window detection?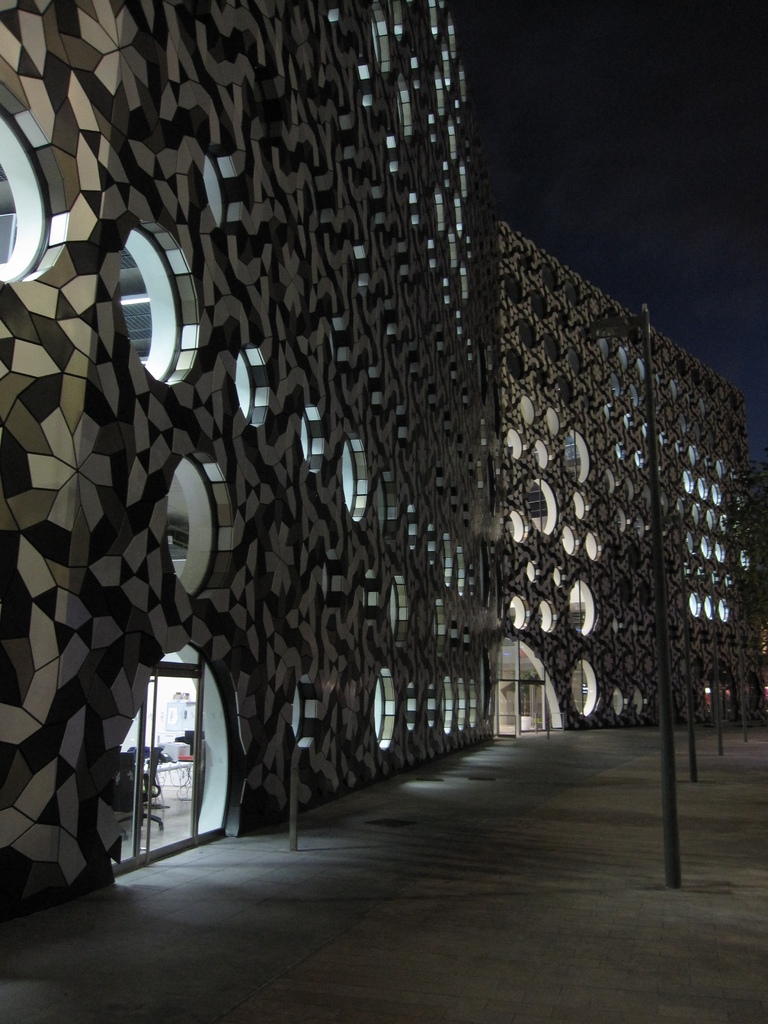
<box>126,232,202,376</box>
